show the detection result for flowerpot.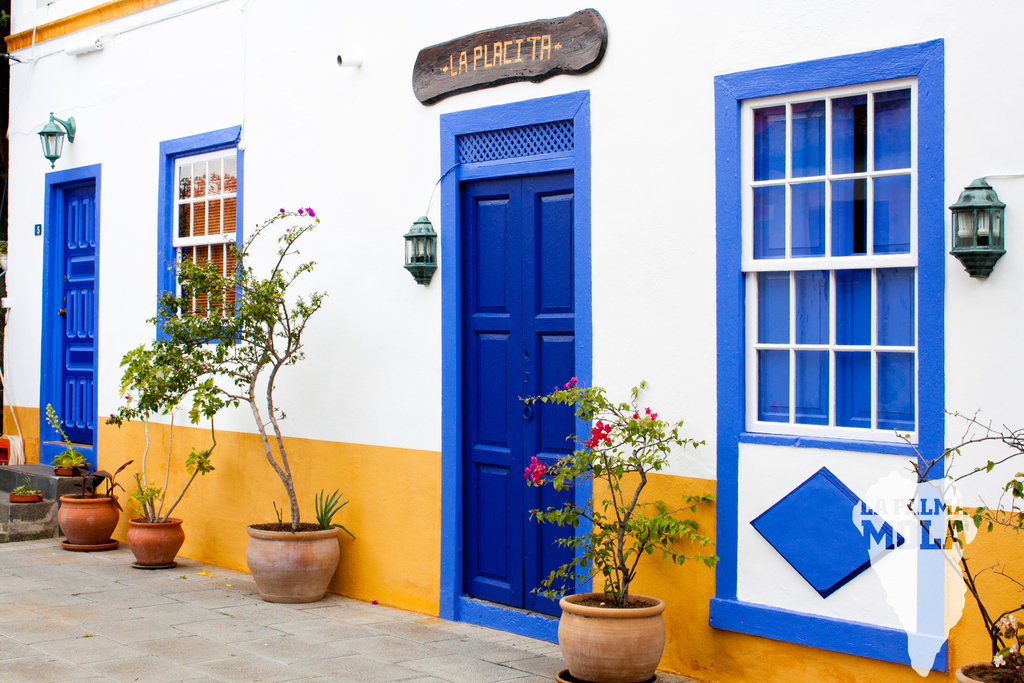
pyautogui.locateOnScreen(231, 513, 342, 600).
